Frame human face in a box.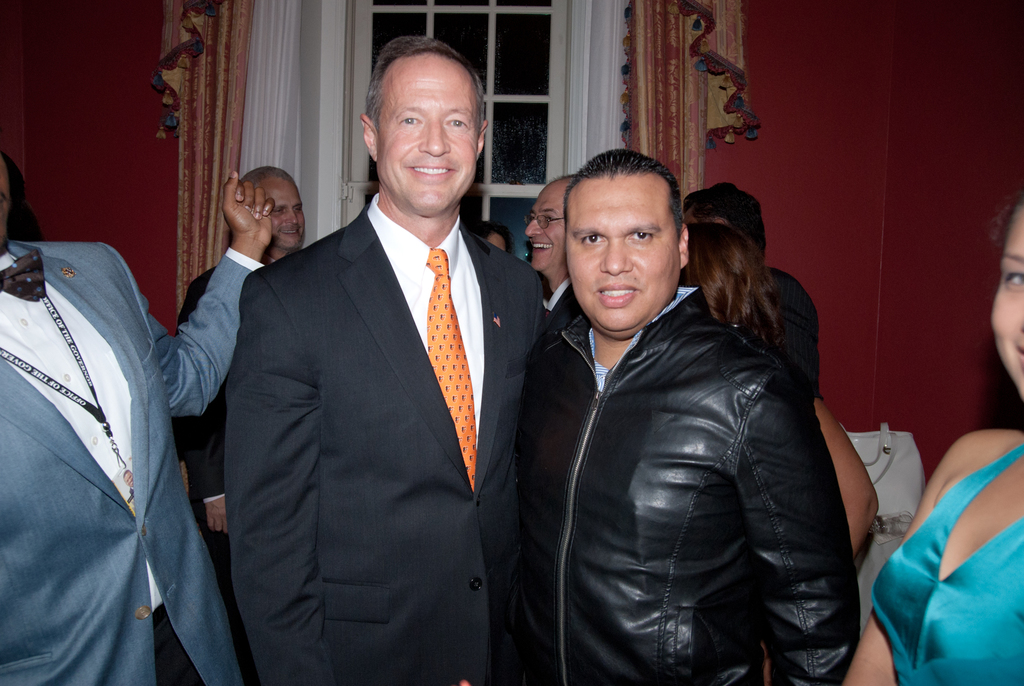
BBox(380, 51, 479, 217).
